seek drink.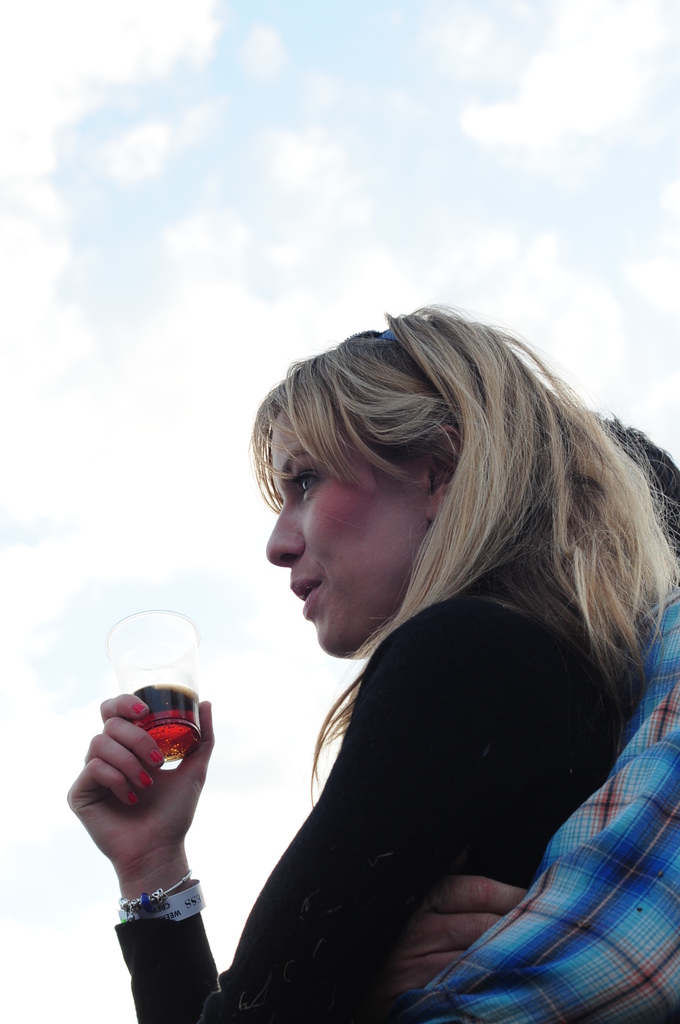
bbox(119, 683, 204, 758).
